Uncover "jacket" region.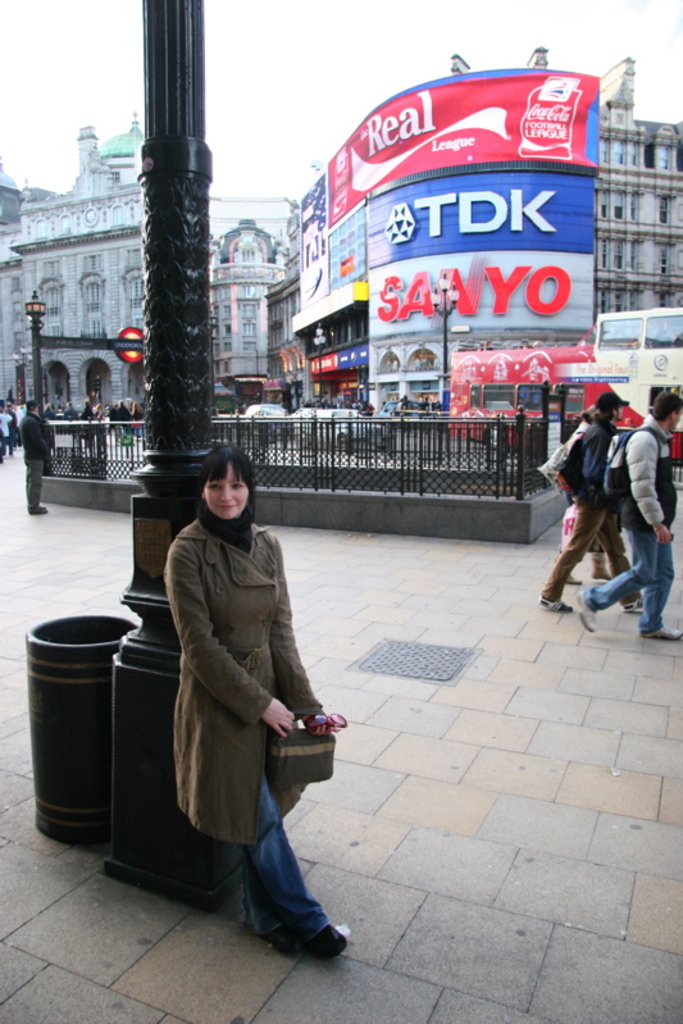
Uncovered: bbox=(163, 493, 334, 855).
